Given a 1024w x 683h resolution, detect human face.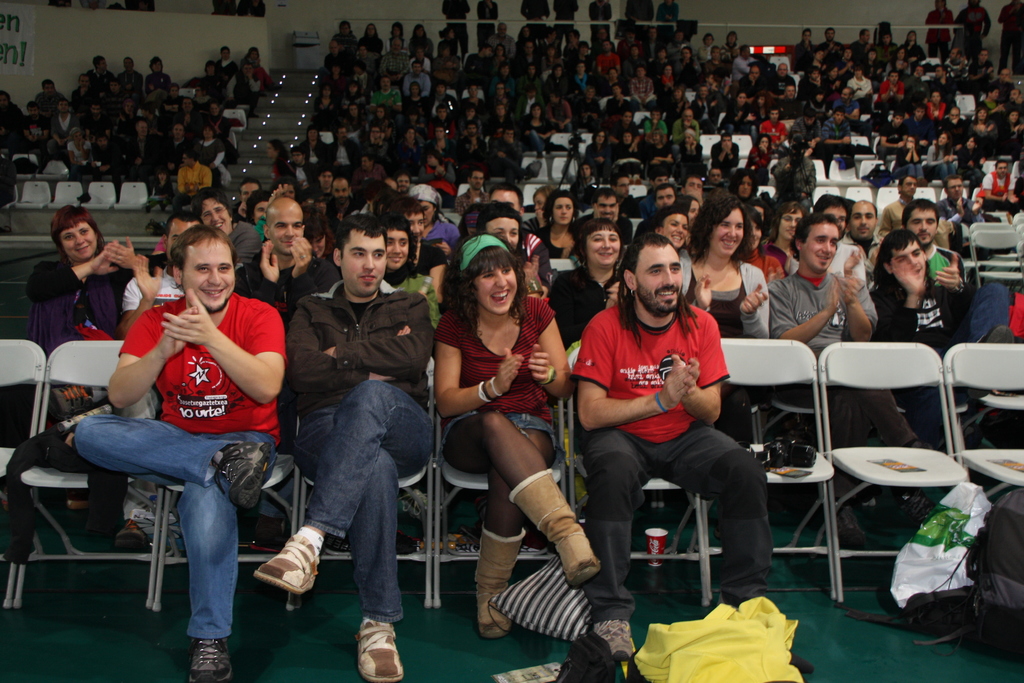
x1=865 y1=49 x2=879 y2=62.
